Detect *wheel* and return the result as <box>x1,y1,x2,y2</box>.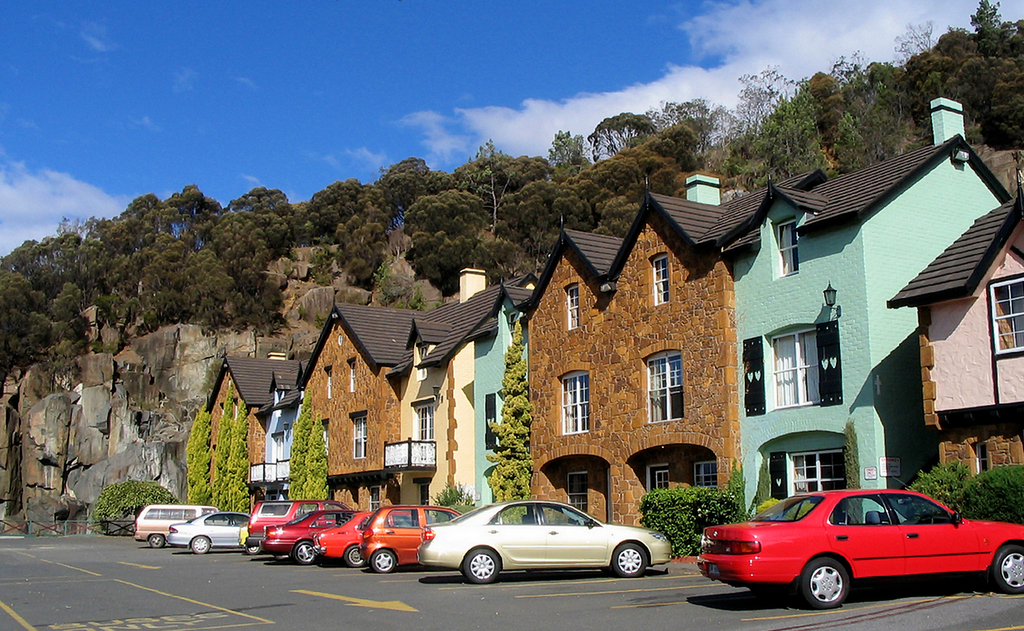
<box>920,515,934,522</box>.
